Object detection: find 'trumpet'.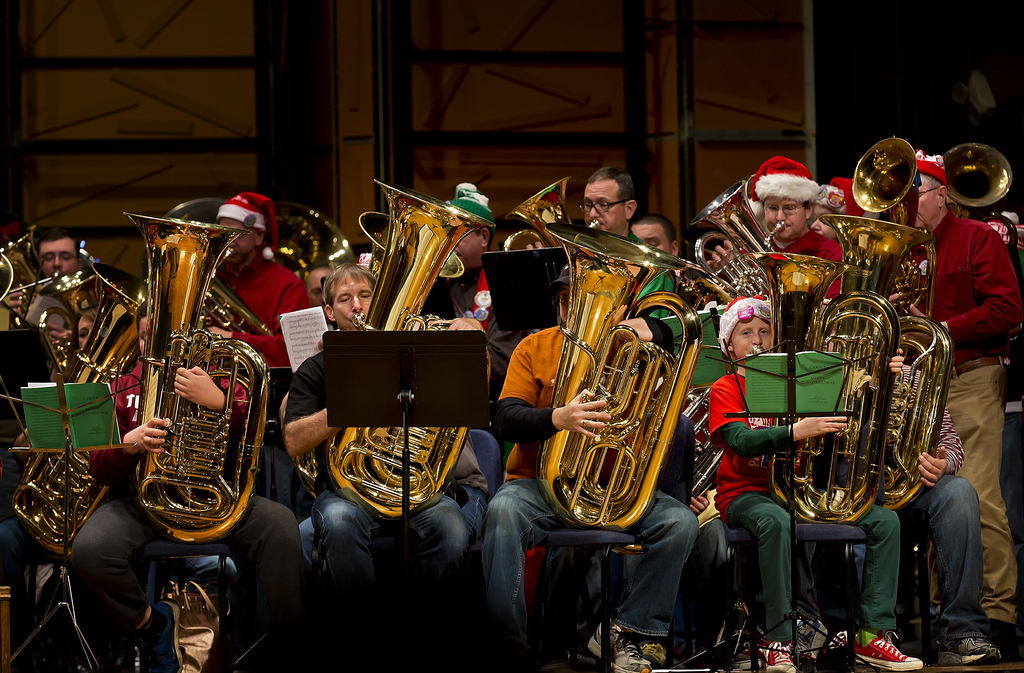
124,212,271,552.
